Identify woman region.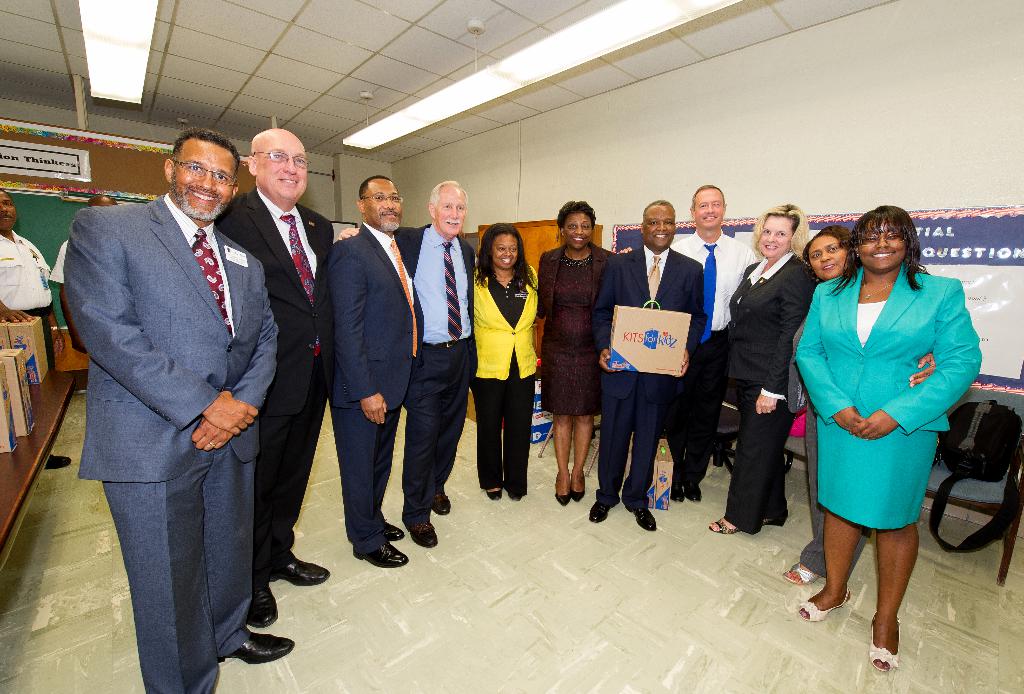
Region: box(532, 198, 620, 505).
